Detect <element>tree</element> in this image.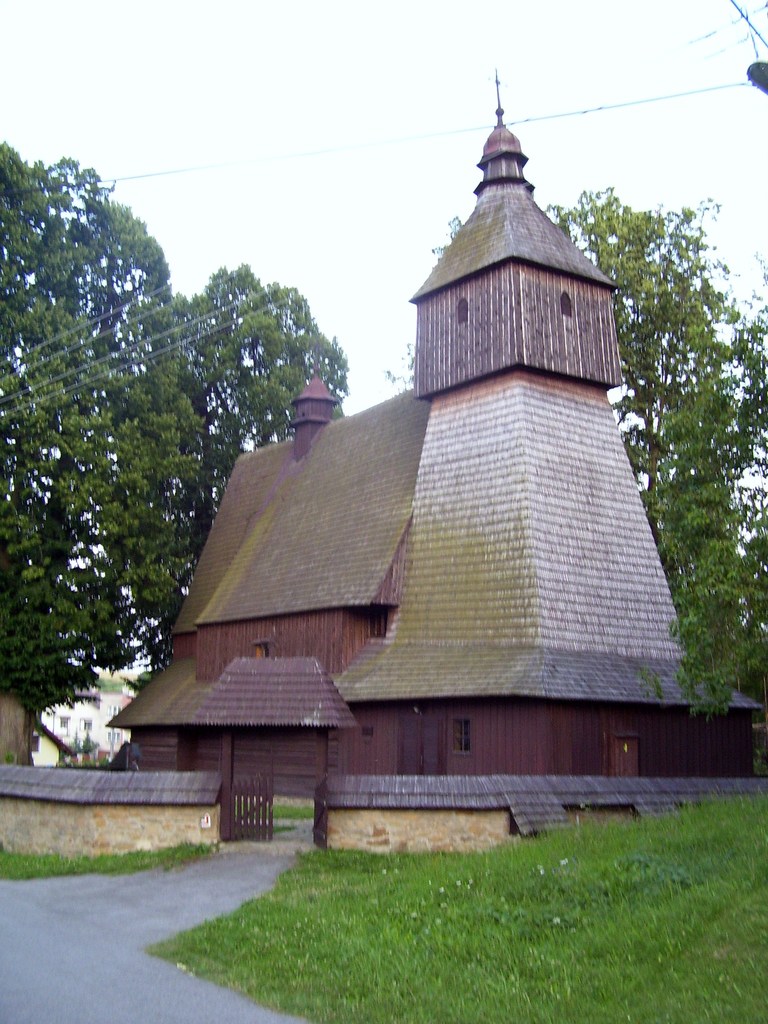
Detection: {"left": 13, "top": 157, "right": 285, "bottom": 745}.
